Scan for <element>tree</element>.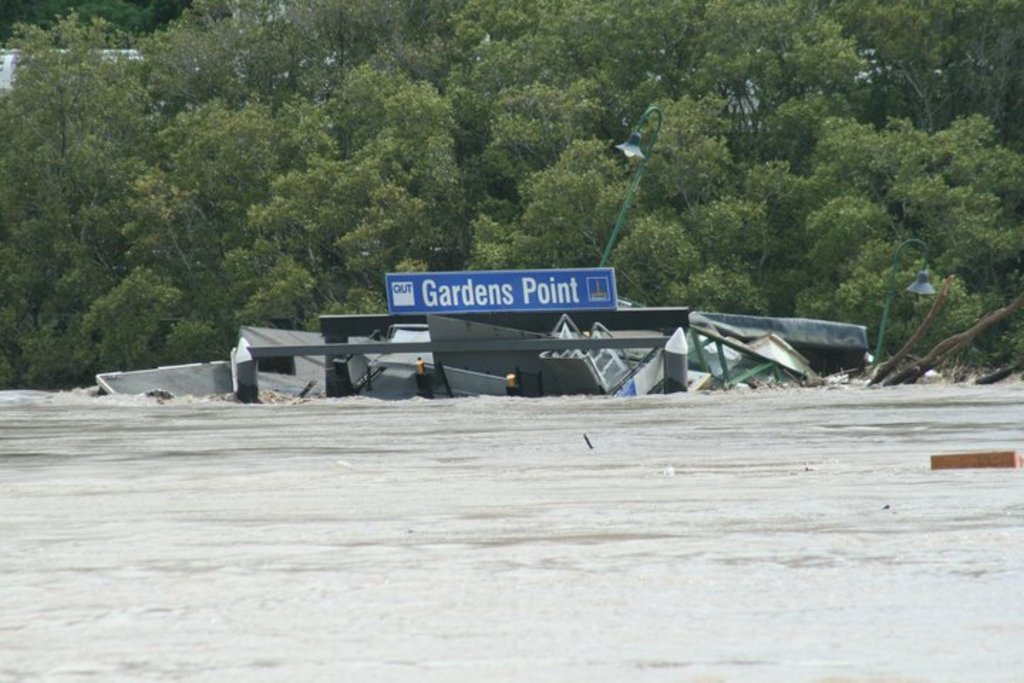
Scan result: locate(0, 90, 272, 384).
